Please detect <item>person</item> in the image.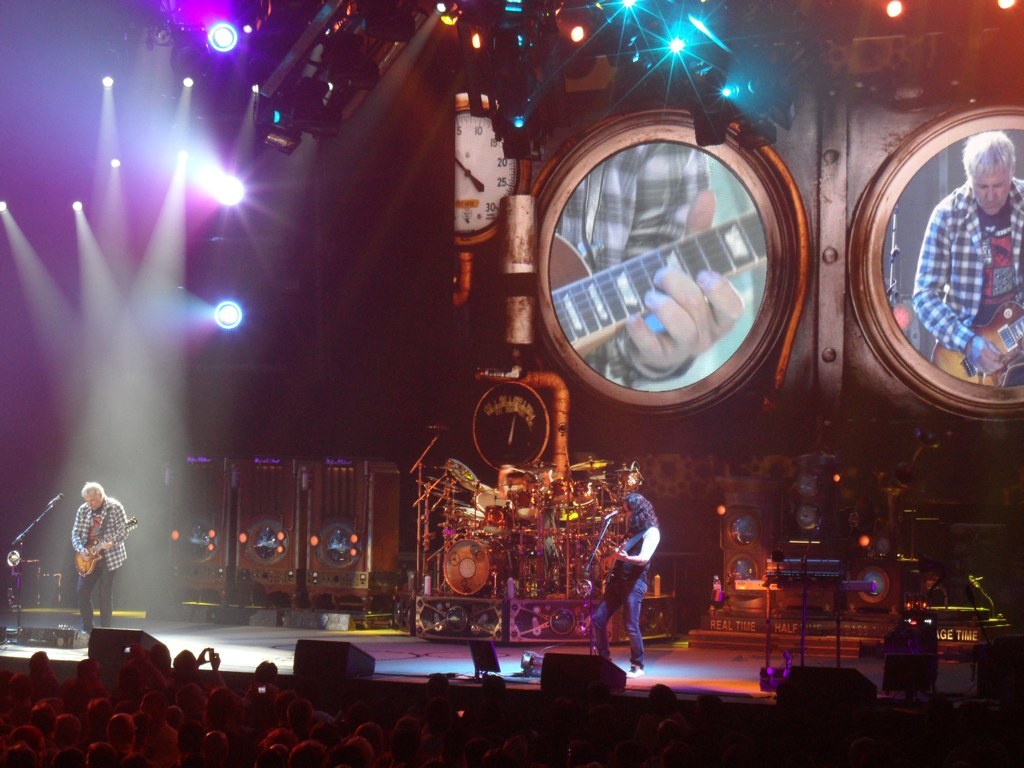
crop(75, 484, 134, 641).
